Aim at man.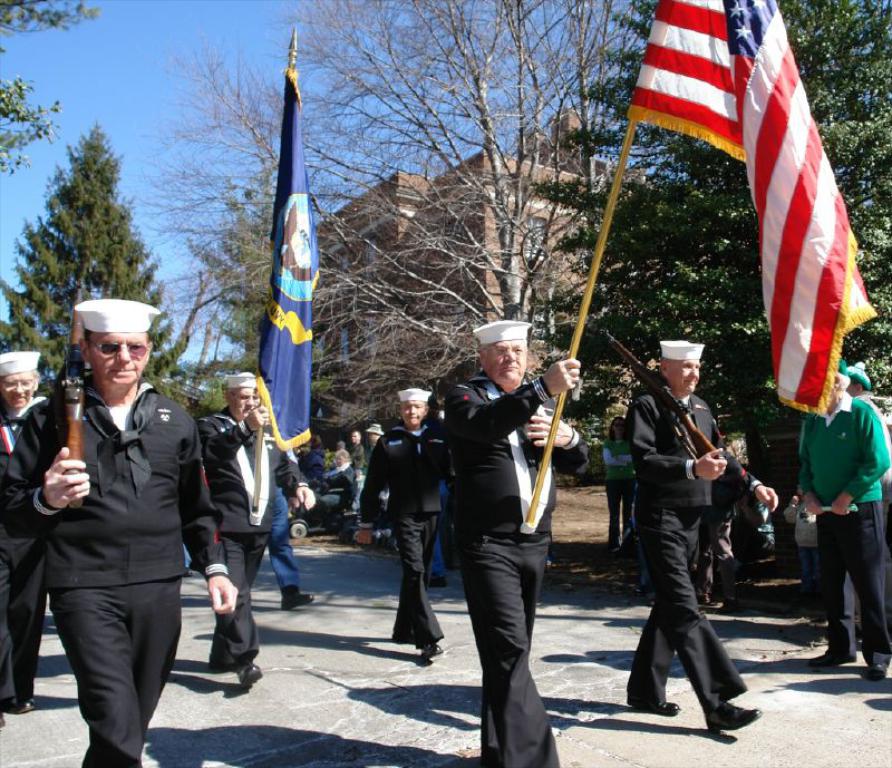
Aimed at 22/264/221/762.
